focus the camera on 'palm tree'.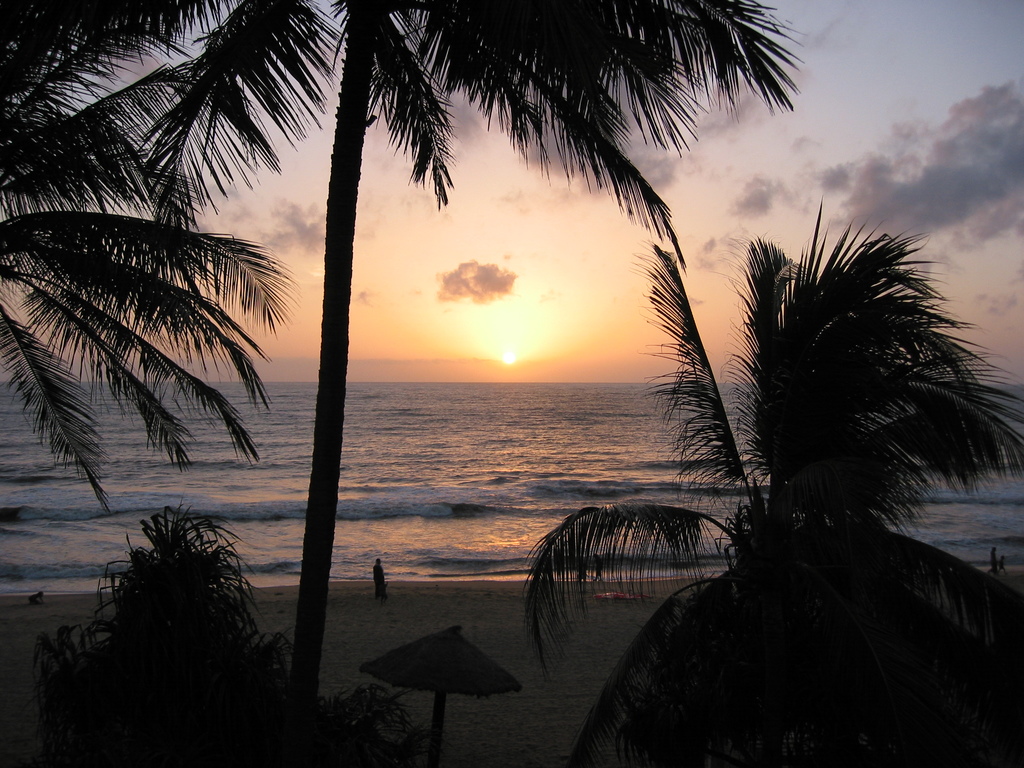
Focus region: {"left": 314, "top": 0, "right": 811, "bottom": 708}.
